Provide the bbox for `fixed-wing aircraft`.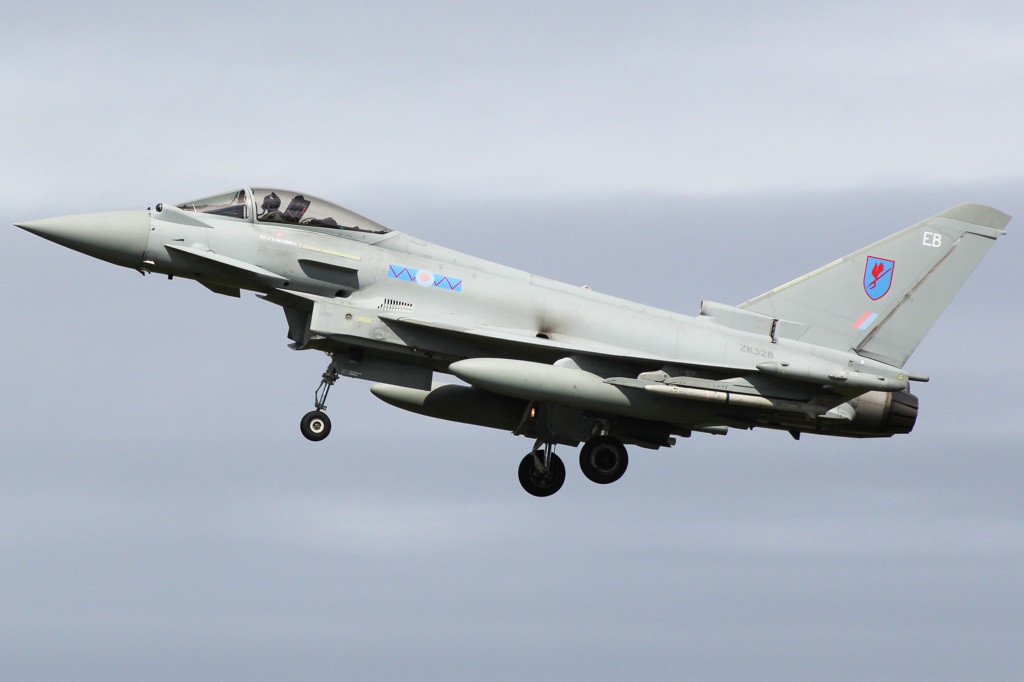
Rect(14, 187, 1014, 499).
